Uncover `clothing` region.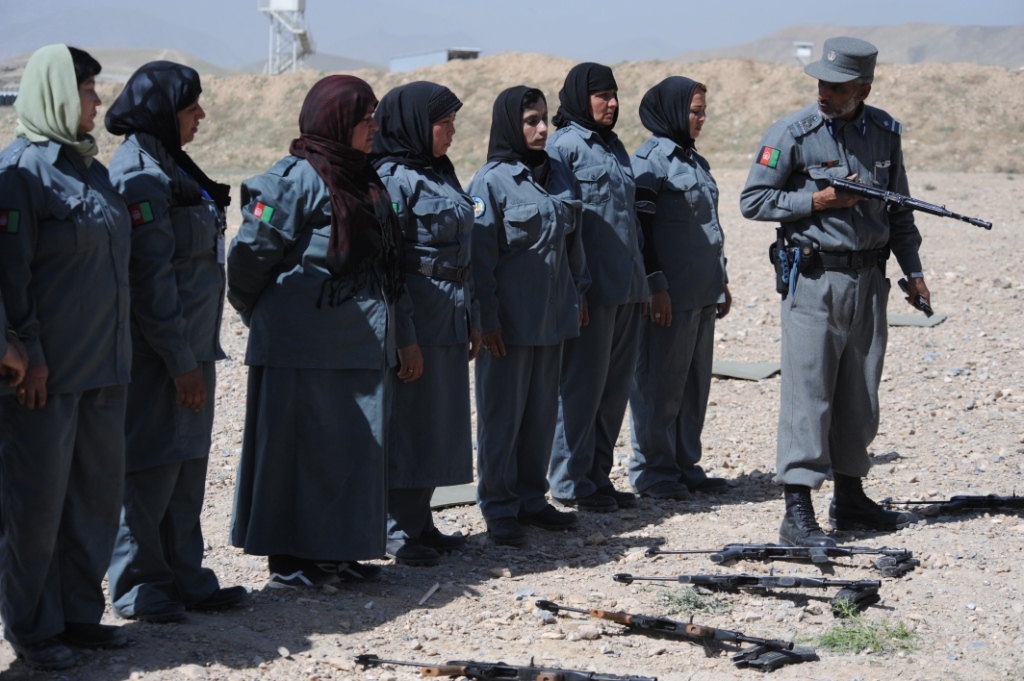
Uncovered: detection(536, 117, 645, 503).
